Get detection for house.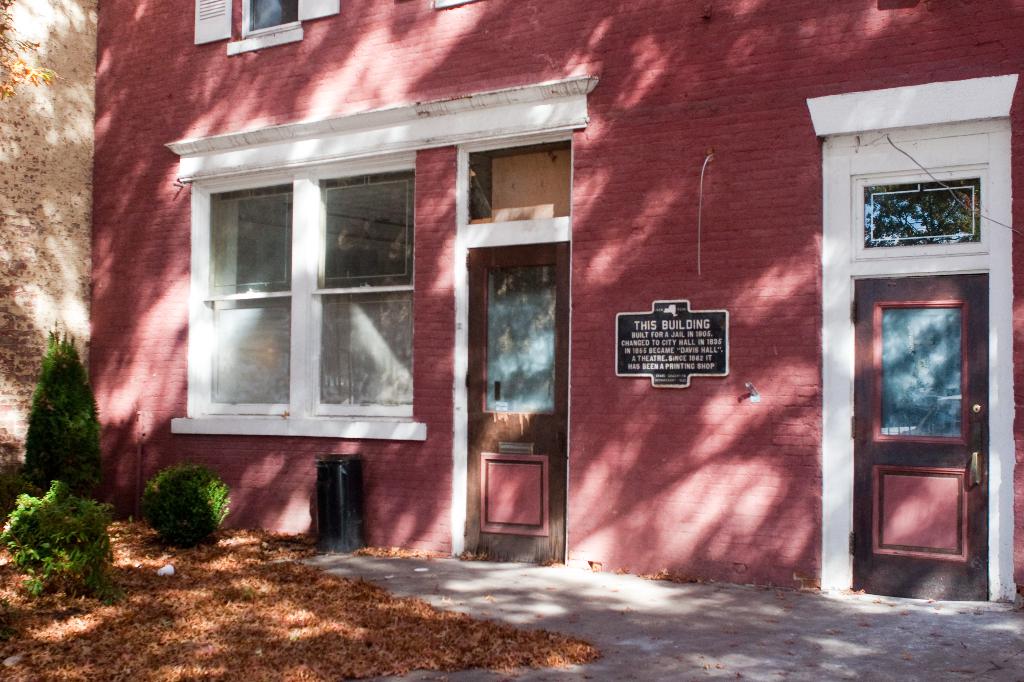
Detection: x1=98 y1=0 x2=1023 y2=602.
